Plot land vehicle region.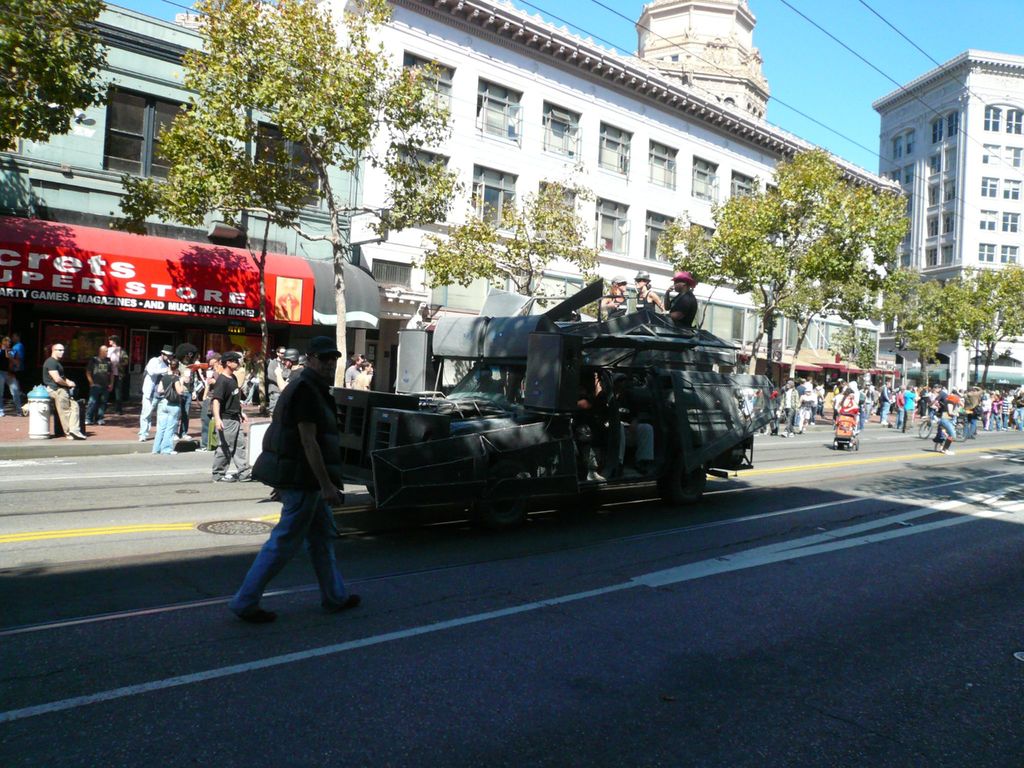
Plotted at <bbox>288, 280, 775, 563</bbox>.
